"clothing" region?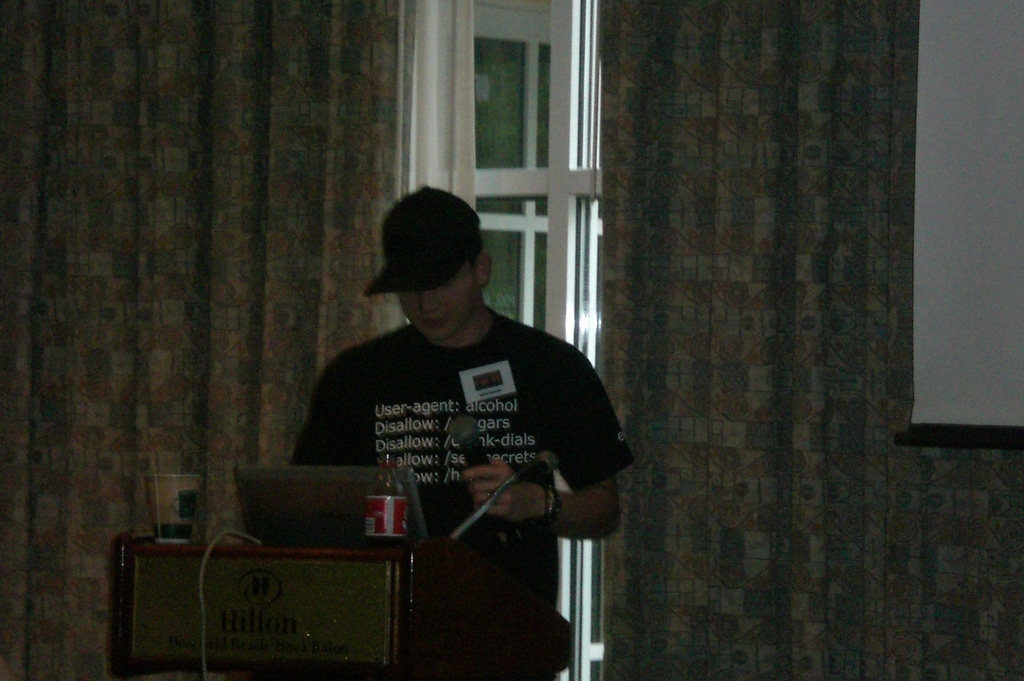
264, 216, 621, 590
